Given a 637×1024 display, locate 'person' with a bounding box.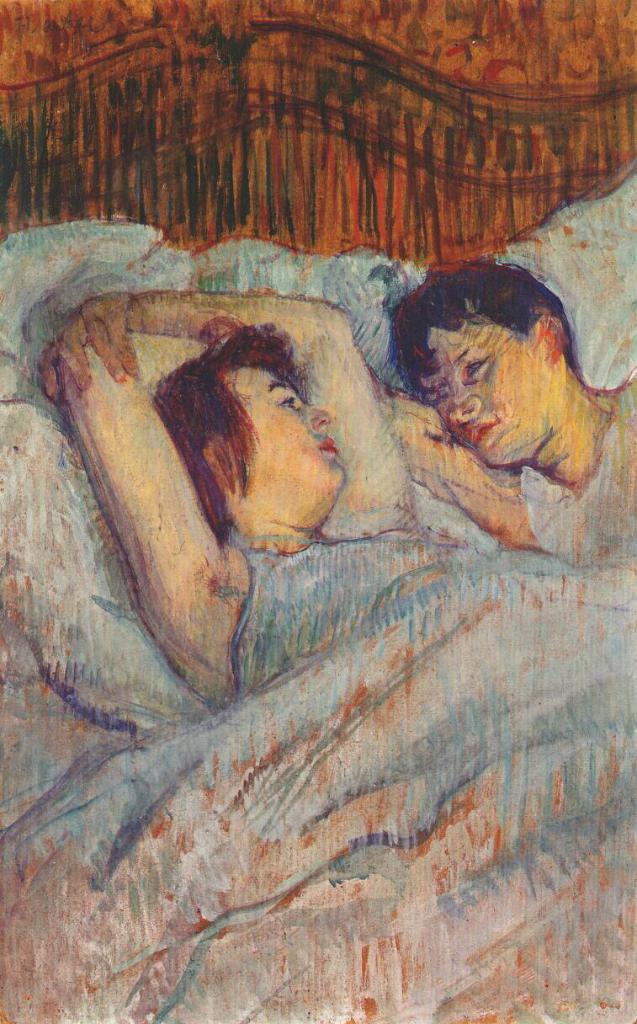
Located: x1=41 y1=291 x2=478 y2=699.
